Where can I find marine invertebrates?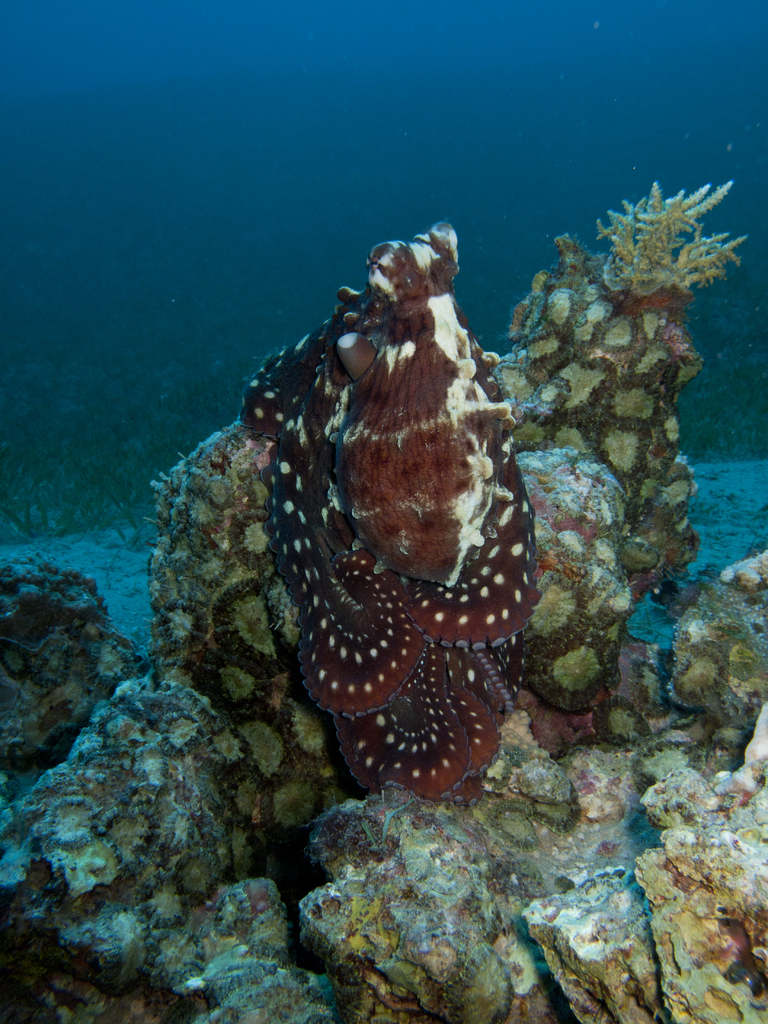
You can find it at {"x1": 572, "y1": 170, "x2": 755, "y2": 319}.
